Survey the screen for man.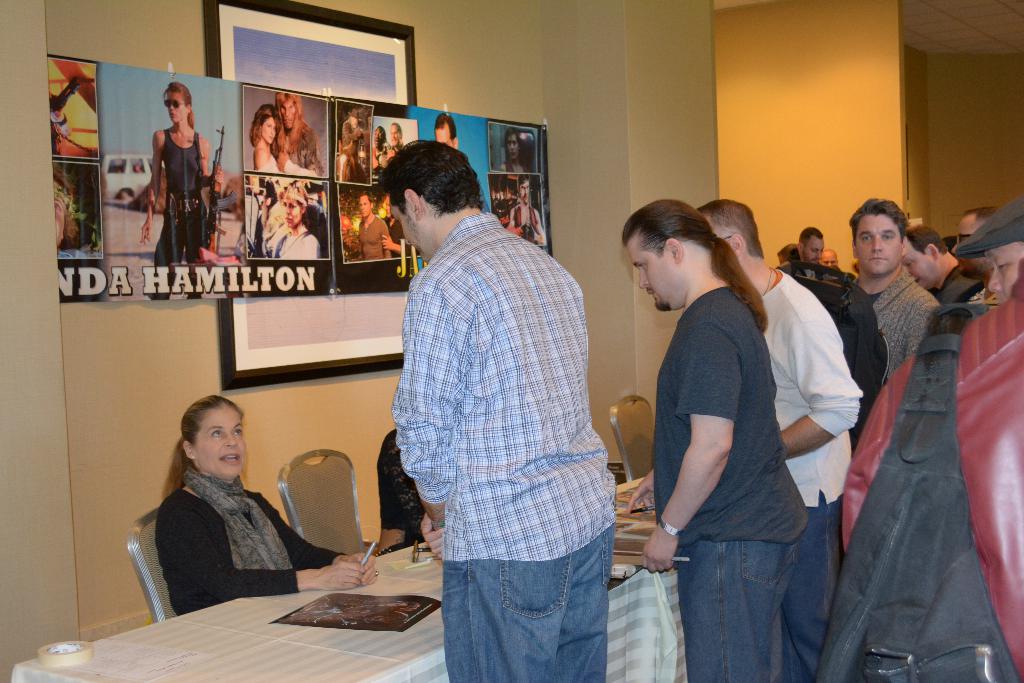
Survey found: BBox(821, 250, 840, 268).
